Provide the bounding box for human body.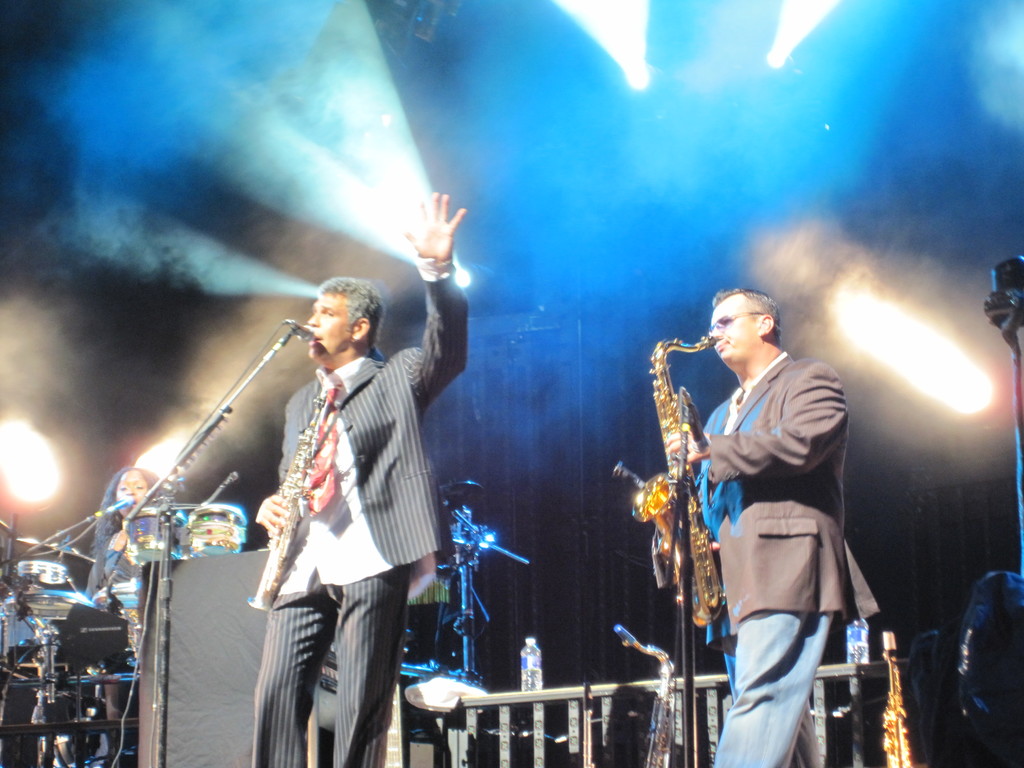
(x1=680, y1=261, x2=876, y2=760).
